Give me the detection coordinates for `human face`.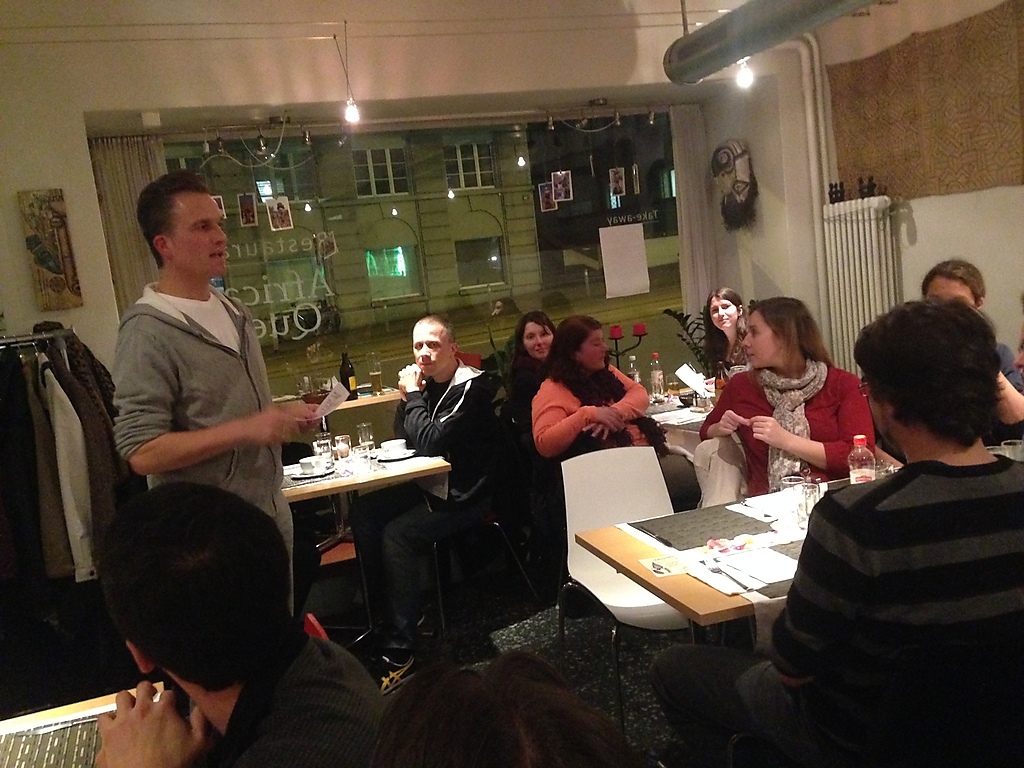
bbox=(711, 299, 738, 328).
